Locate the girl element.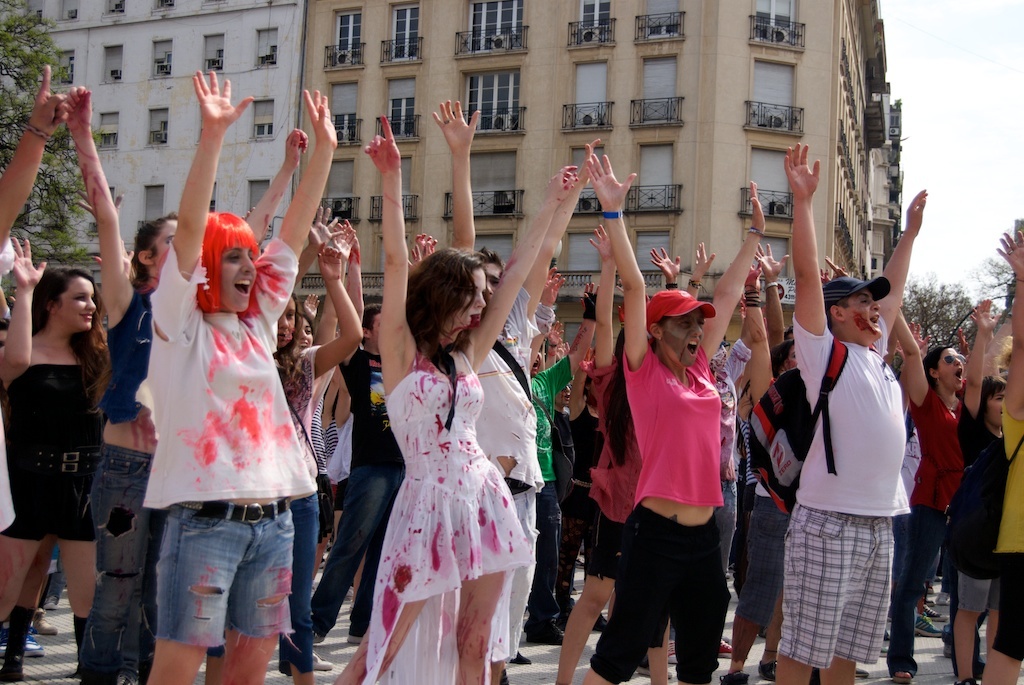
Element bbox: [x1=575, y1=156, x2=764, y2=684].
